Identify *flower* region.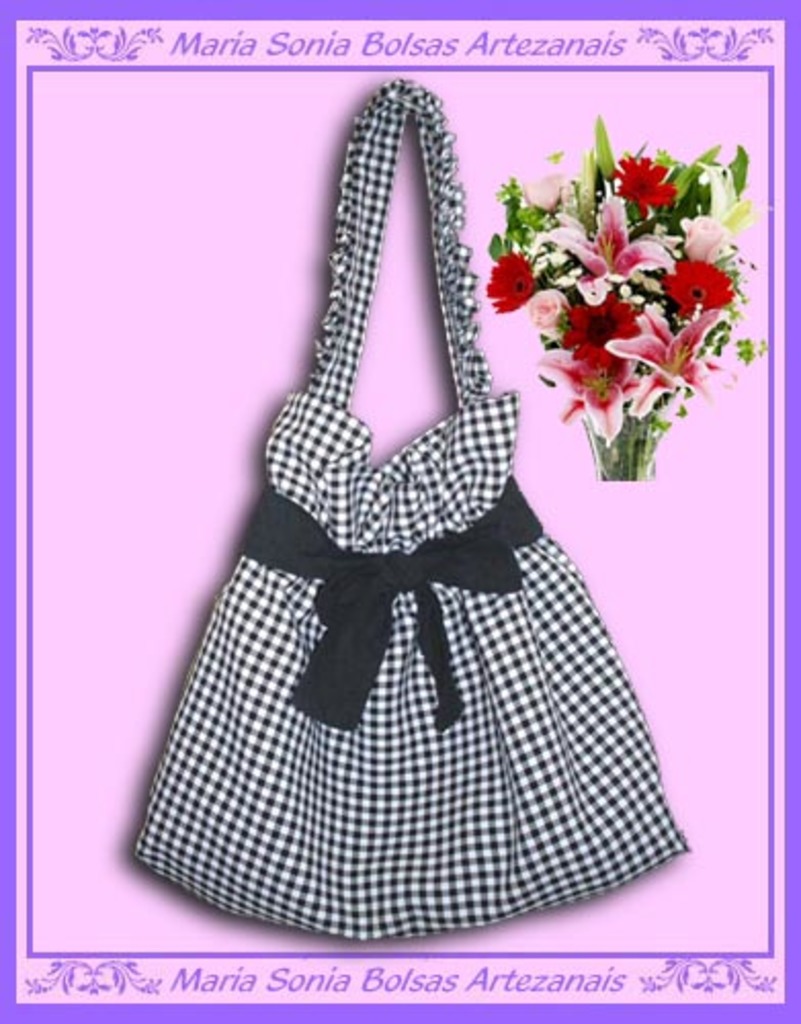
Region: bbox(539, 330, 608, 442).
